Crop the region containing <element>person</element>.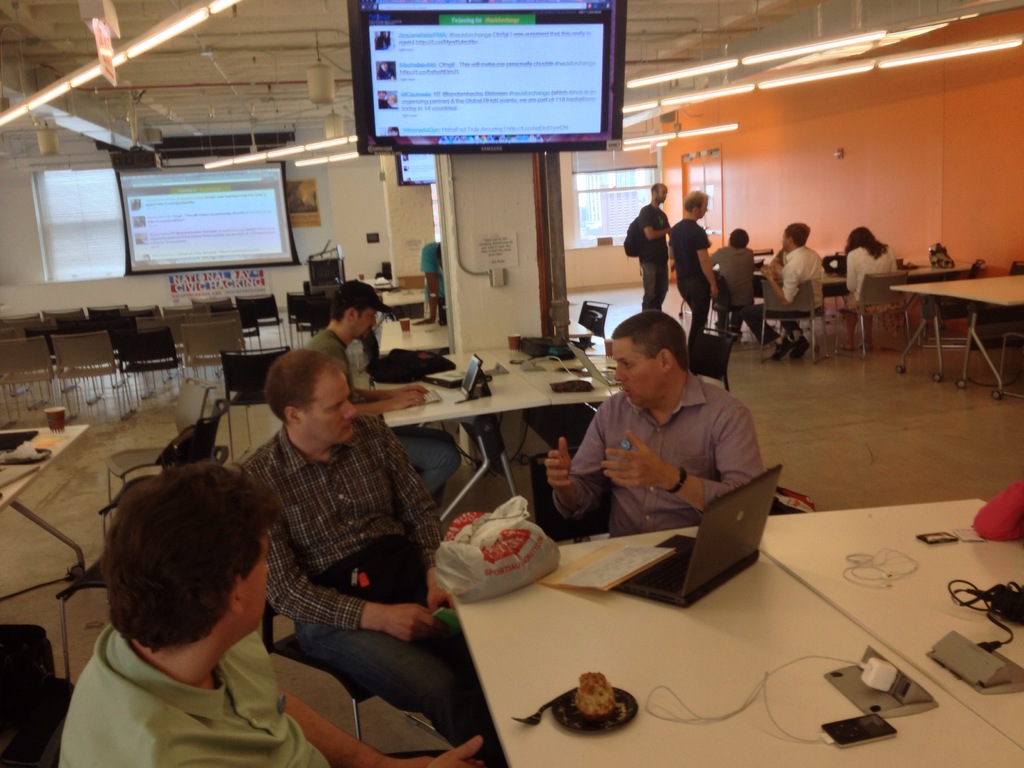
Crop region: rect(241, 351, 507, 767).
